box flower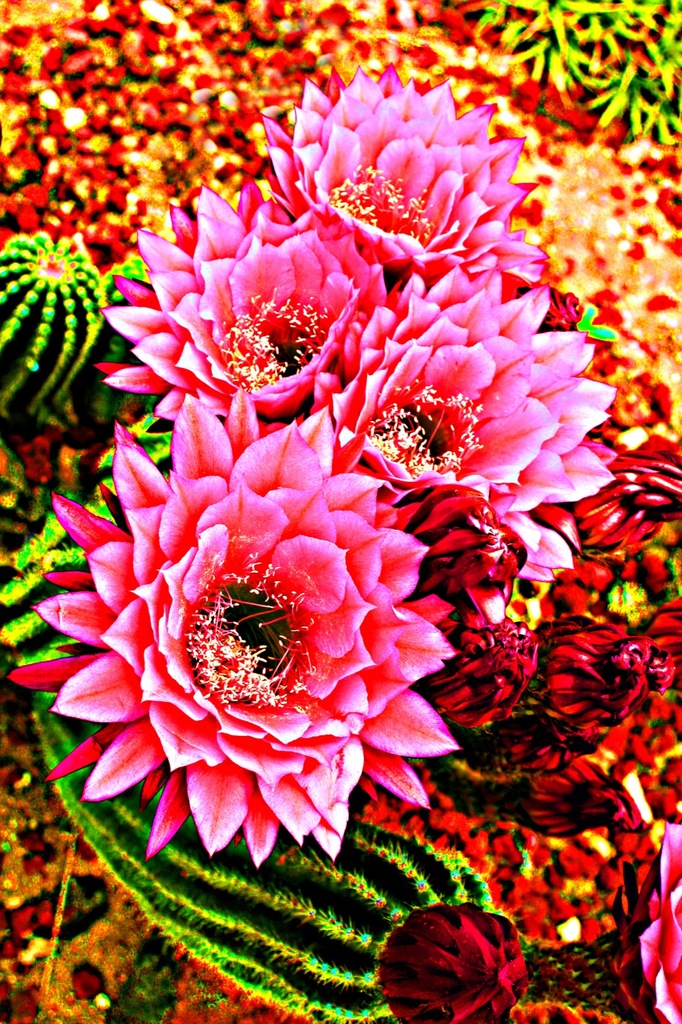
locate(642, 818, 681, 1023)
